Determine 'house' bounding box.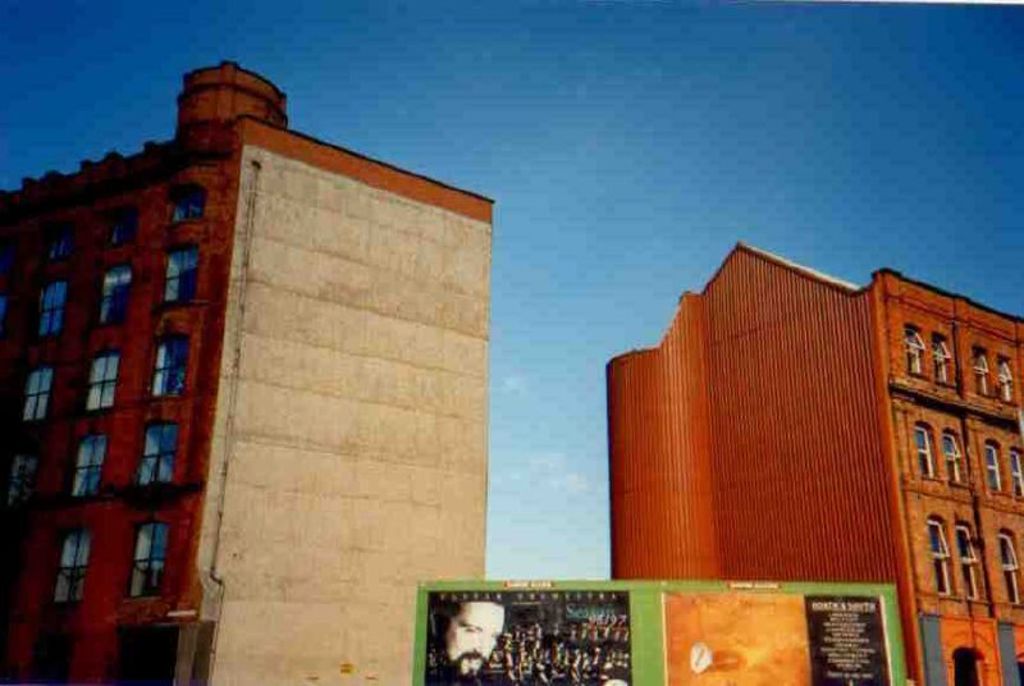
Determined: x1=0, y1=60, x2=486, y2=685.
